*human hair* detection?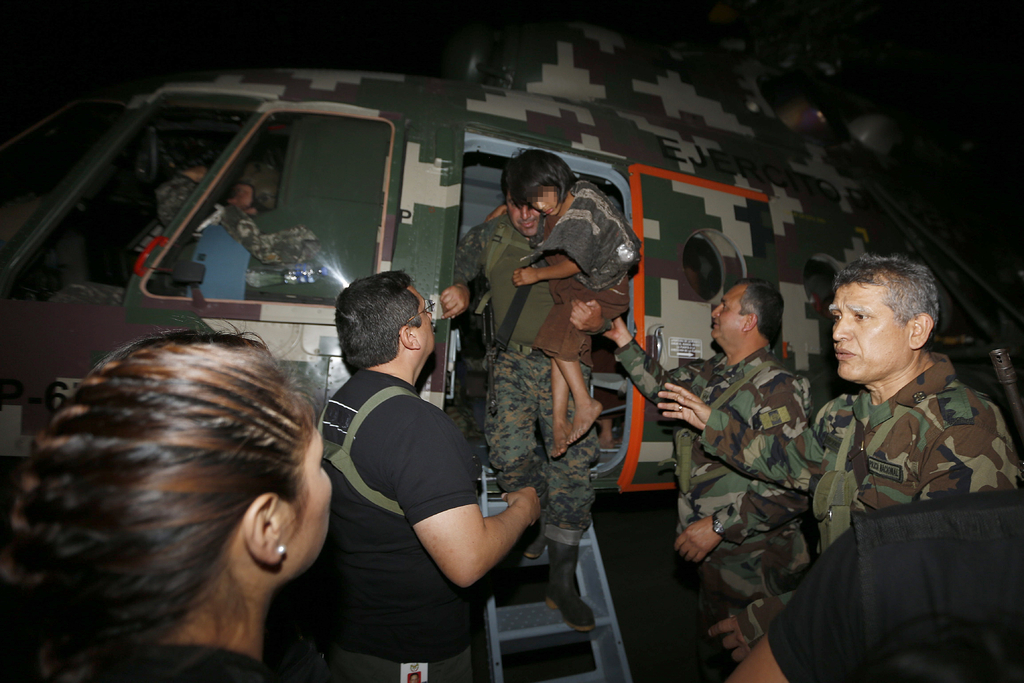
bbox=[3, 331, 319, 682]
